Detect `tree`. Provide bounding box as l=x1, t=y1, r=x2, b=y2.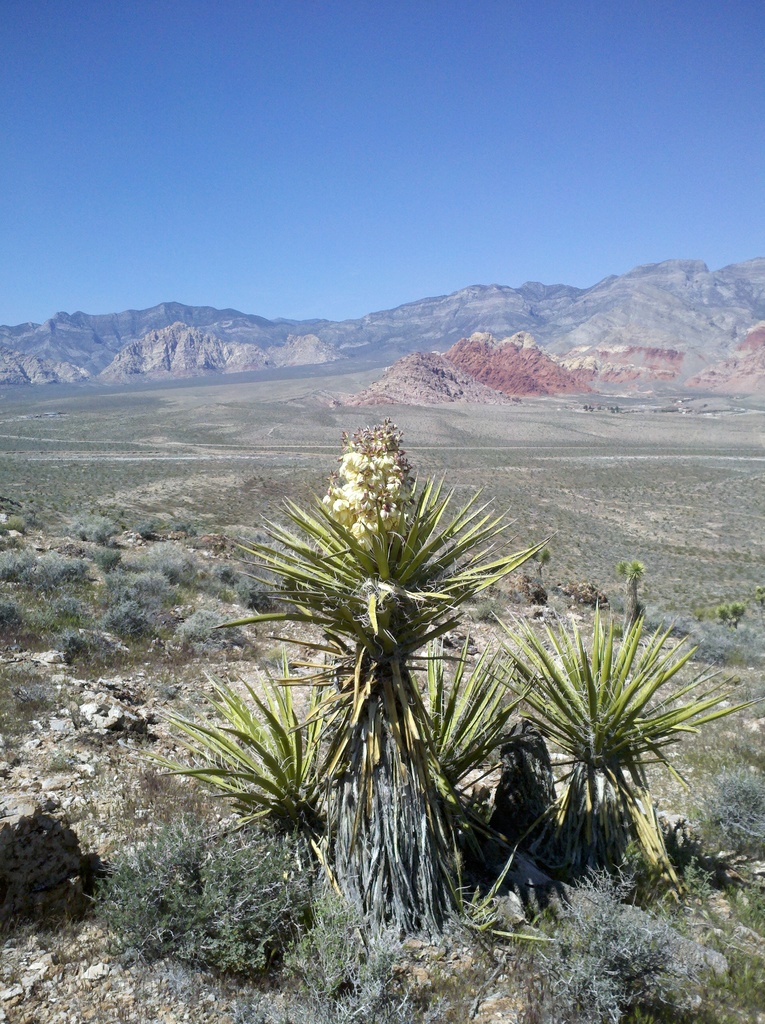
l=185, t=421, r=721, b=950.
